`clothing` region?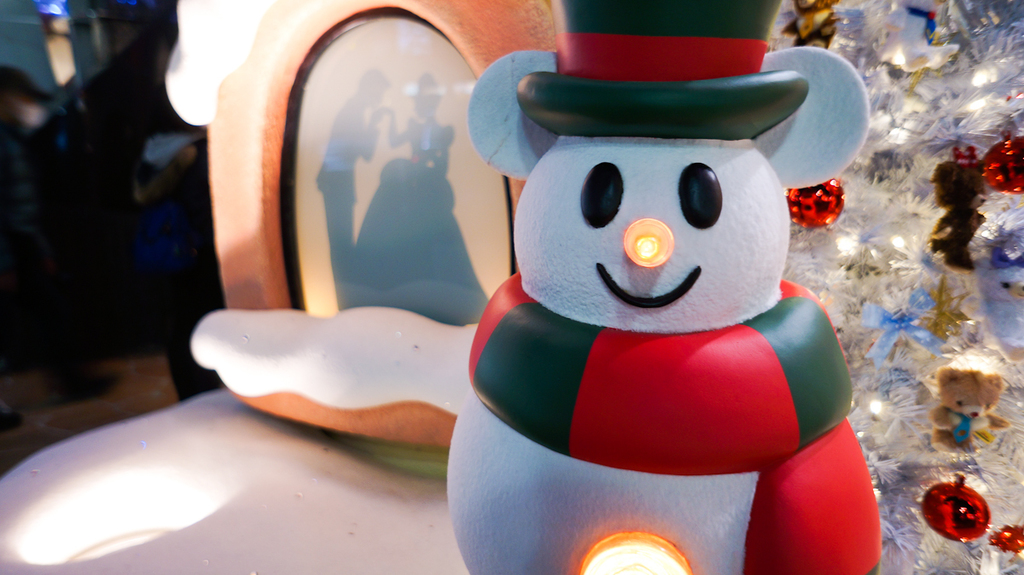
{"x1": 322, "y1": 99, "x2": 372, "y2": 301}
